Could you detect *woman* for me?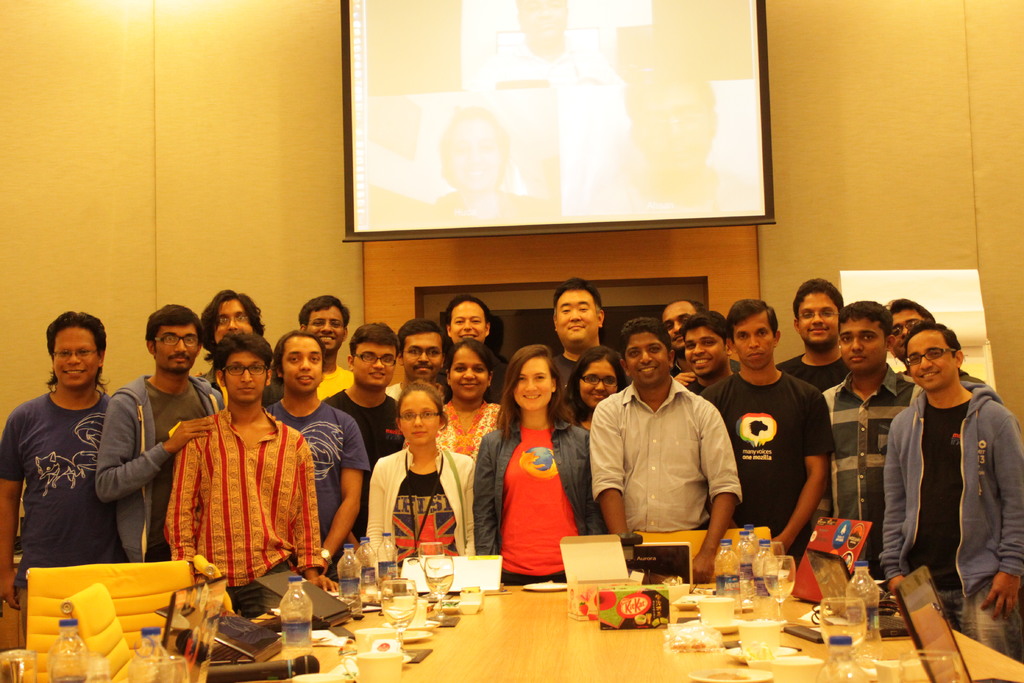
Detection result: 490,346,591,593.
